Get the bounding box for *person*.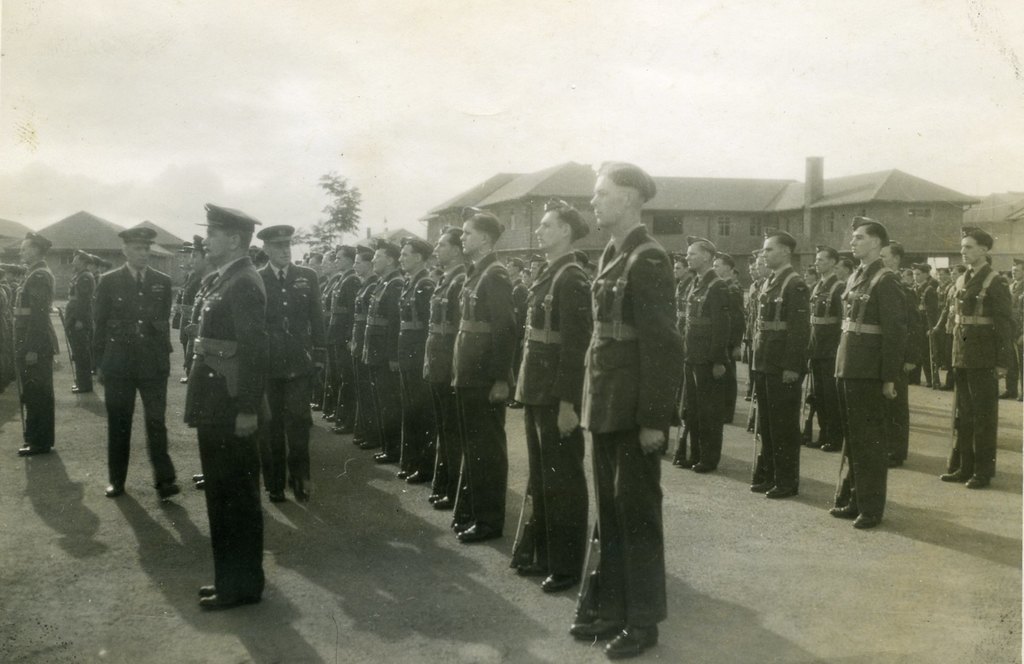
region(947, 225, 1019, 495).
